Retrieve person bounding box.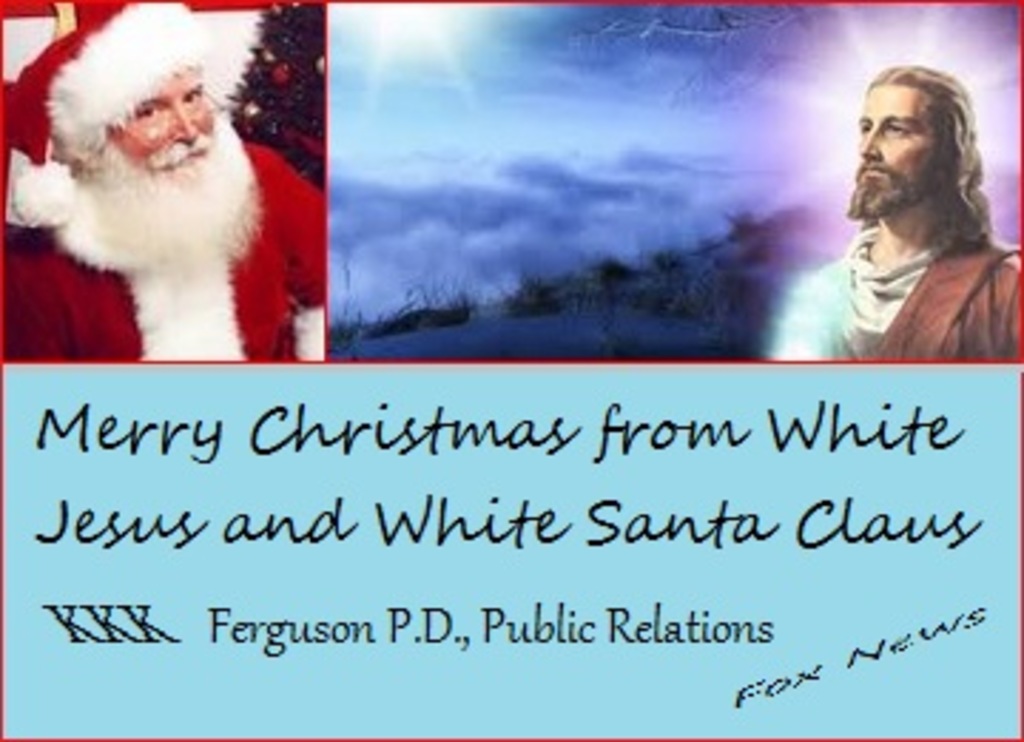
Bounding box: 0,0,321,361.
